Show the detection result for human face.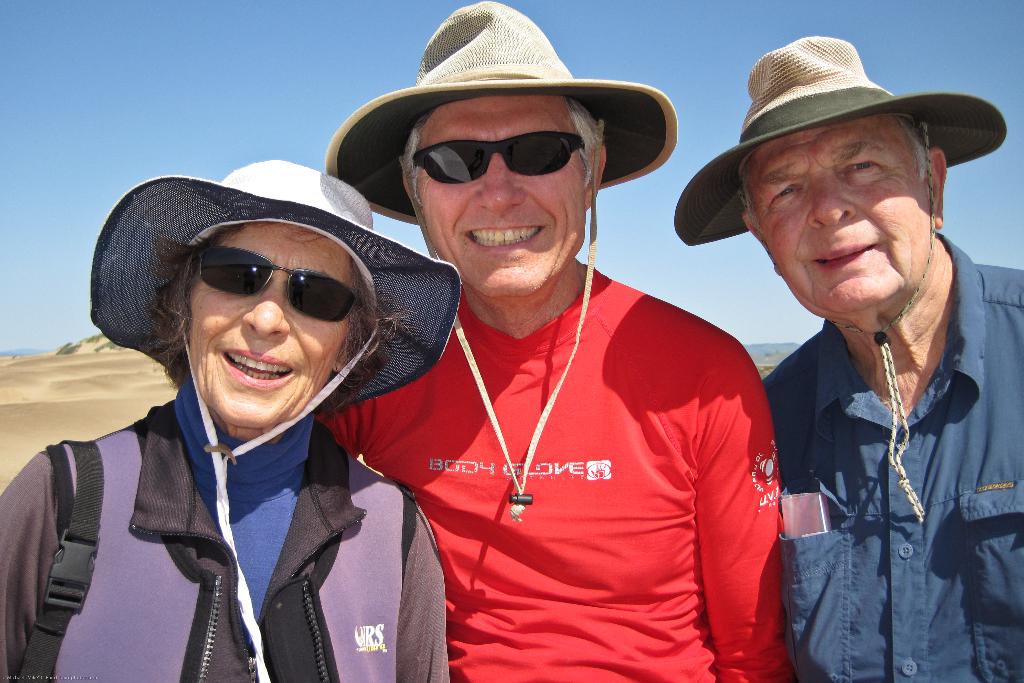
184 219 330 425.
